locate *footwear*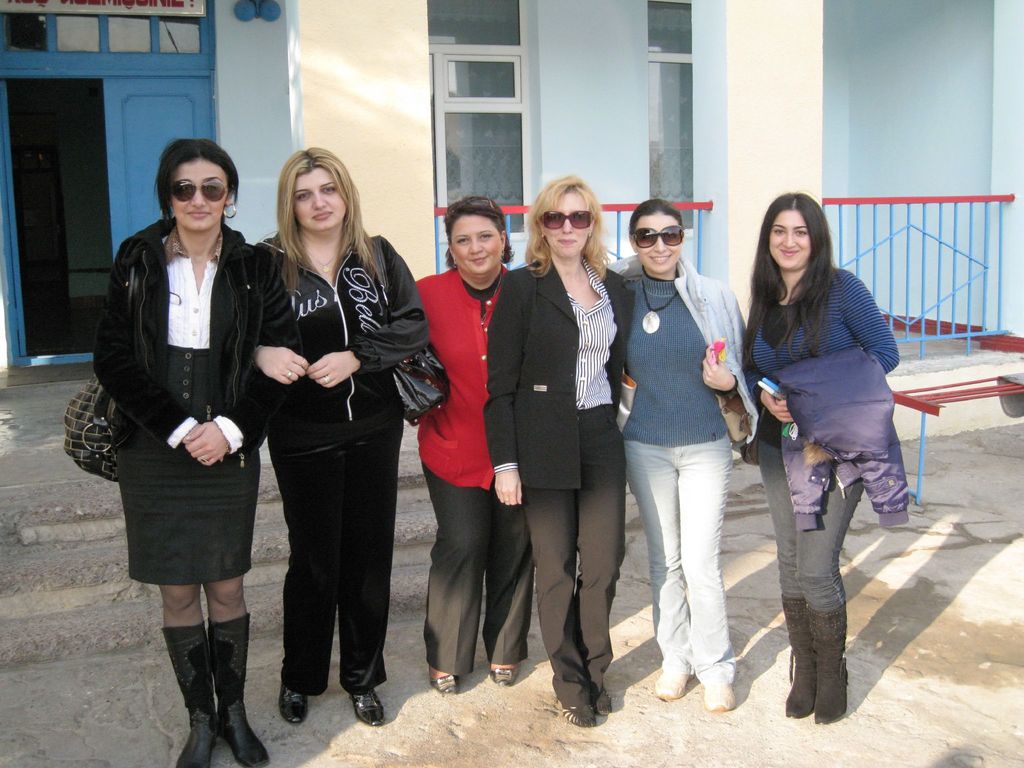
pyautogui.locateOnScreen(209, 610, 275, 762)
